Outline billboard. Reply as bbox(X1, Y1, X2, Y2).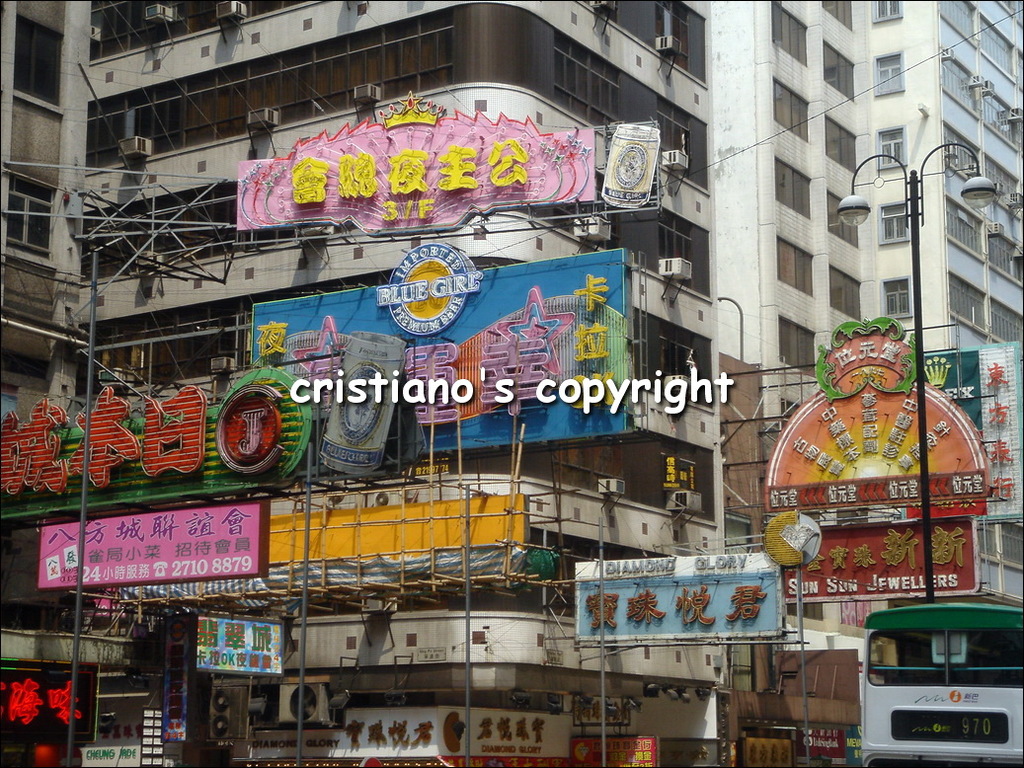
bbox(238, 87, 593, 229).
